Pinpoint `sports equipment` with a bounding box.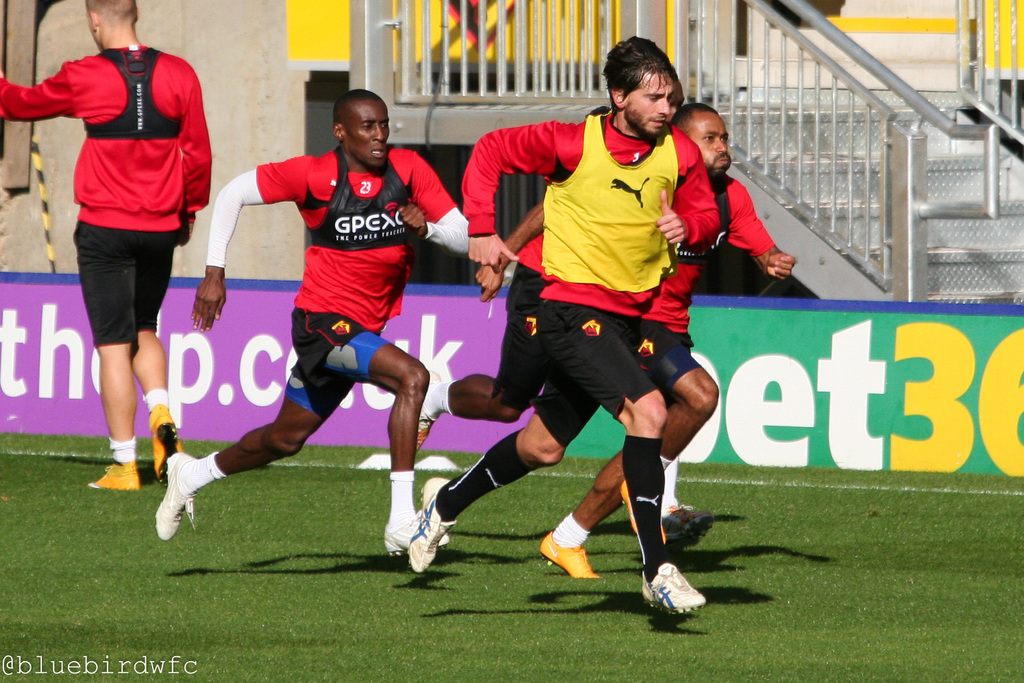
x1=152, y1=406, x2=180, y2=484.
